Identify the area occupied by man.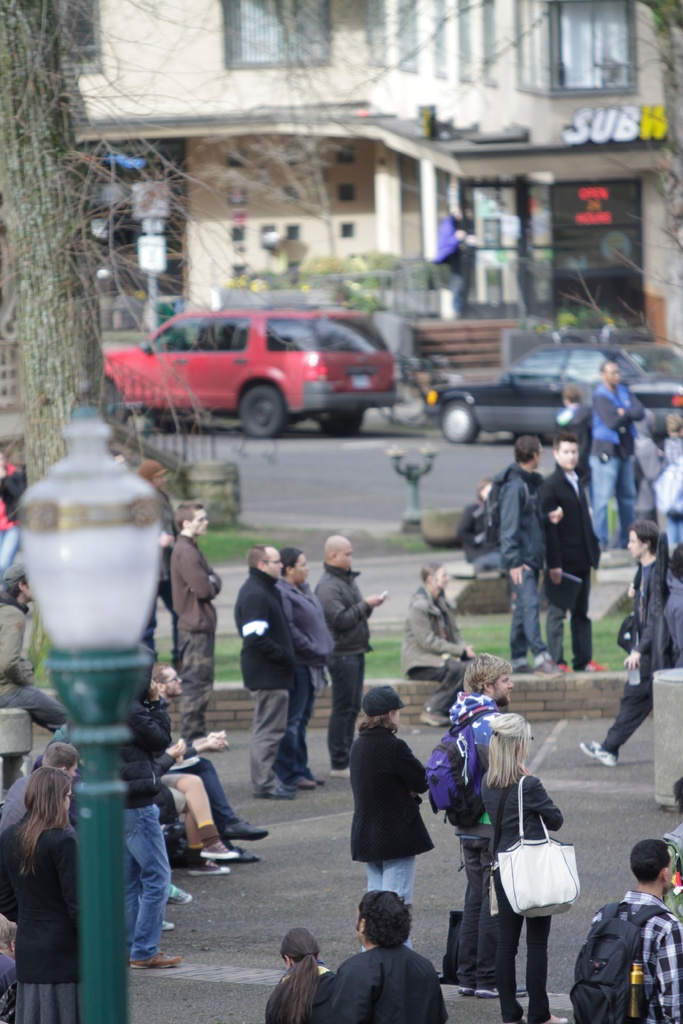
Area: (325,881,450,1023).
